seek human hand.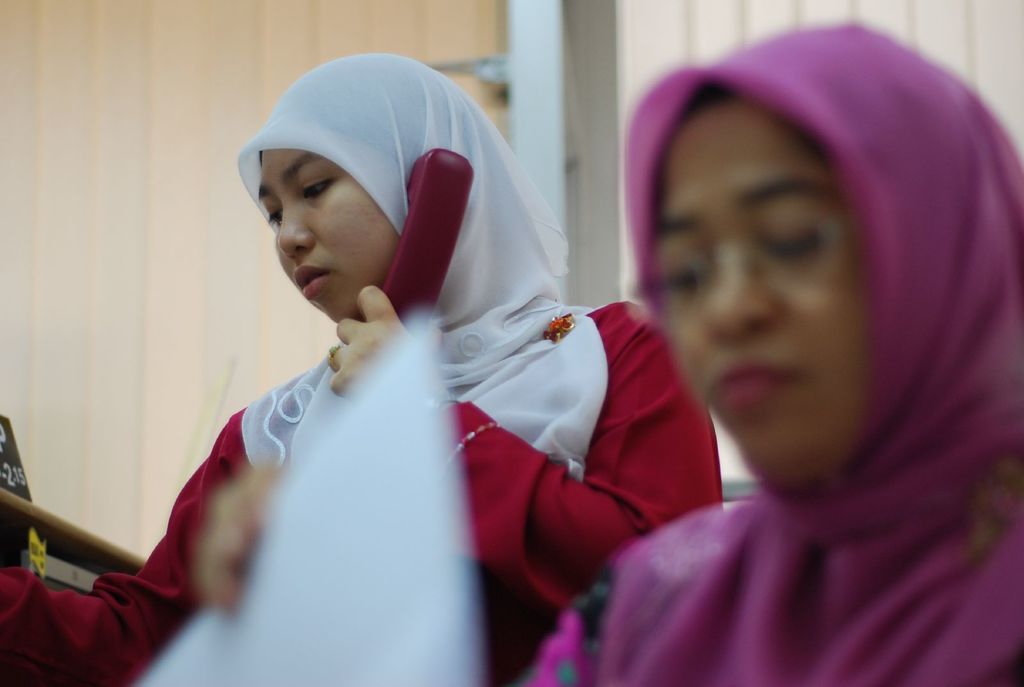
rect(330, 287, 442, 416).
